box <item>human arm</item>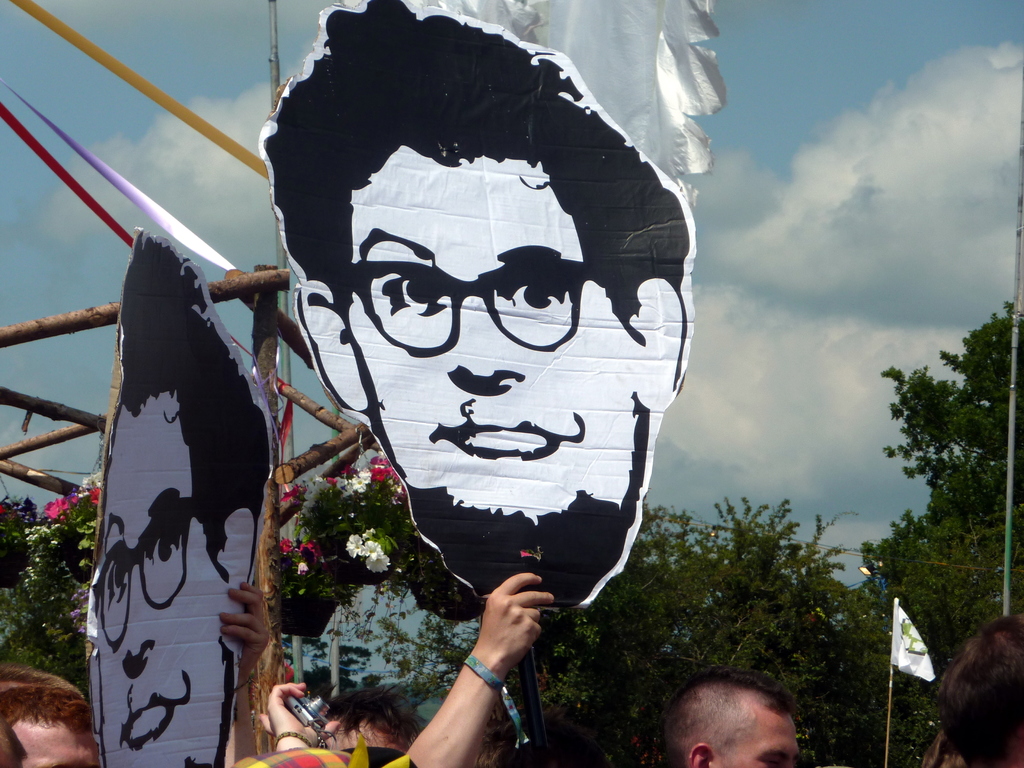
{"left": 412, "top": 572, "right": 569, "bottom": 746}
